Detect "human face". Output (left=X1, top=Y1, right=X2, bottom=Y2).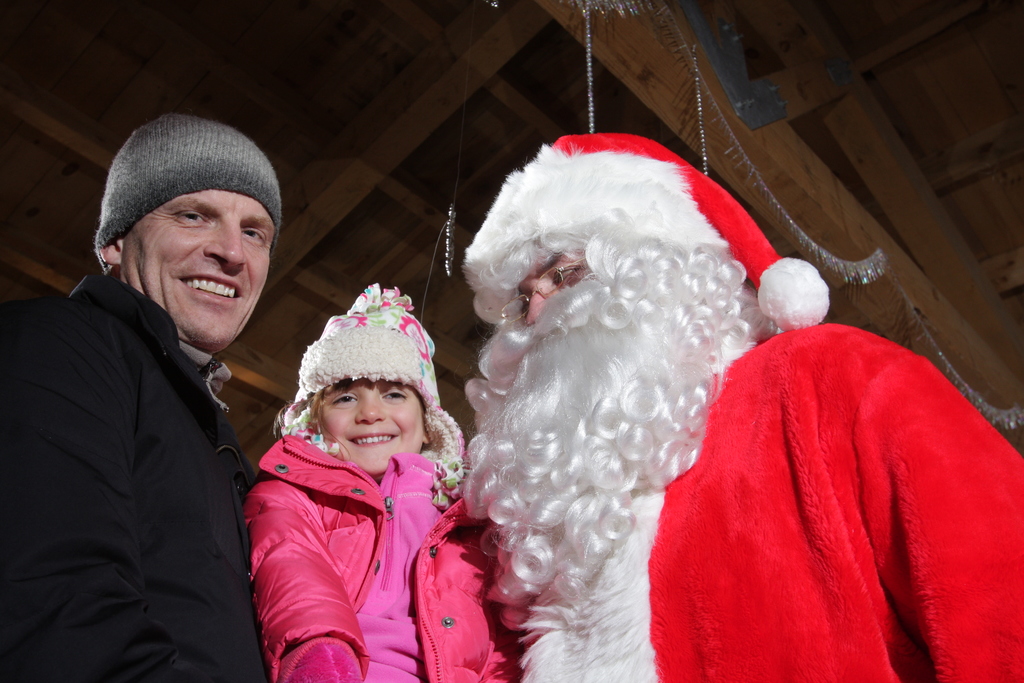
(left=122, top=192, right=272, bottom=339).
